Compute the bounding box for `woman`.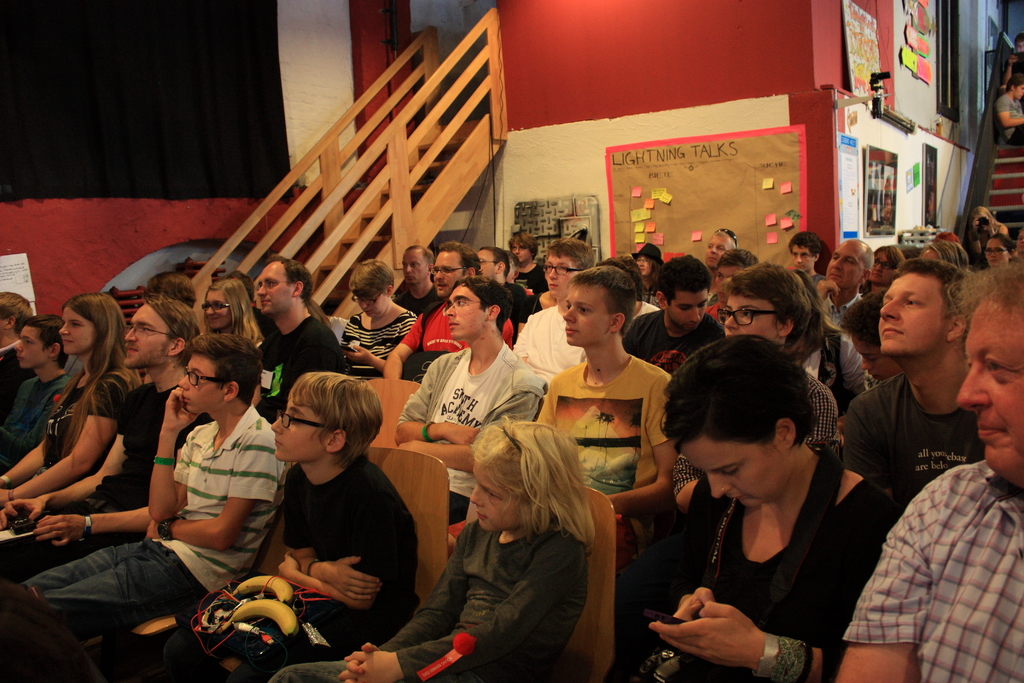
<bbox>195, 279, 264, 354</bbox>.
